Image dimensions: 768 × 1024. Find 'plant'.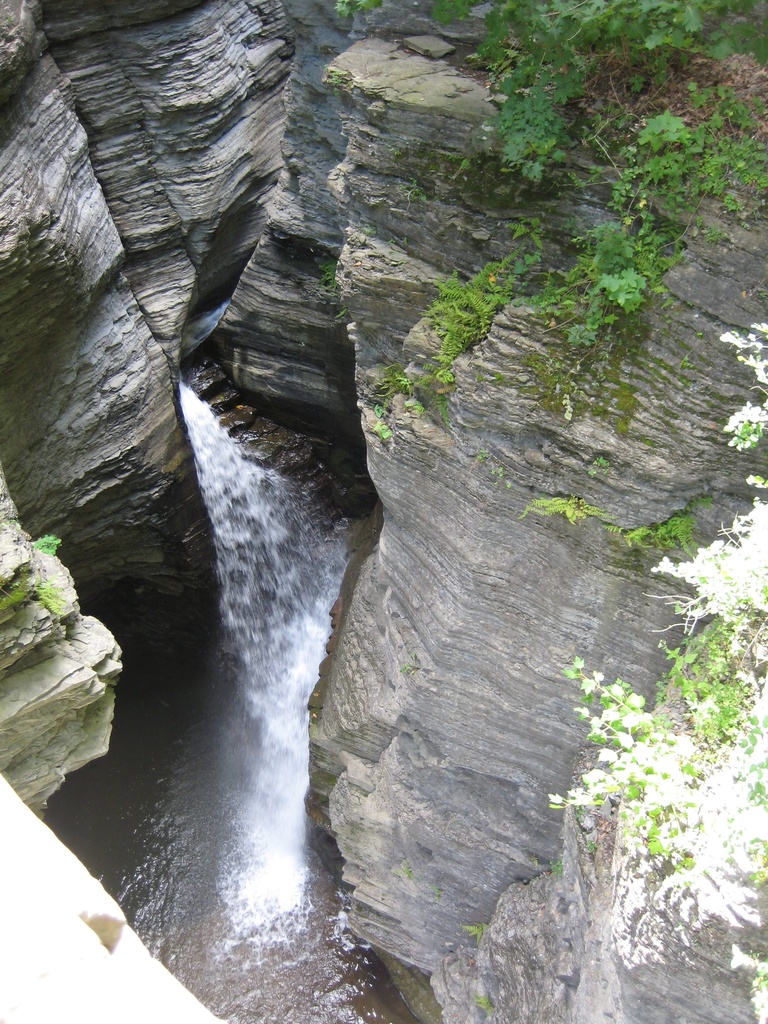
box=[723, 308, 767, 550].
